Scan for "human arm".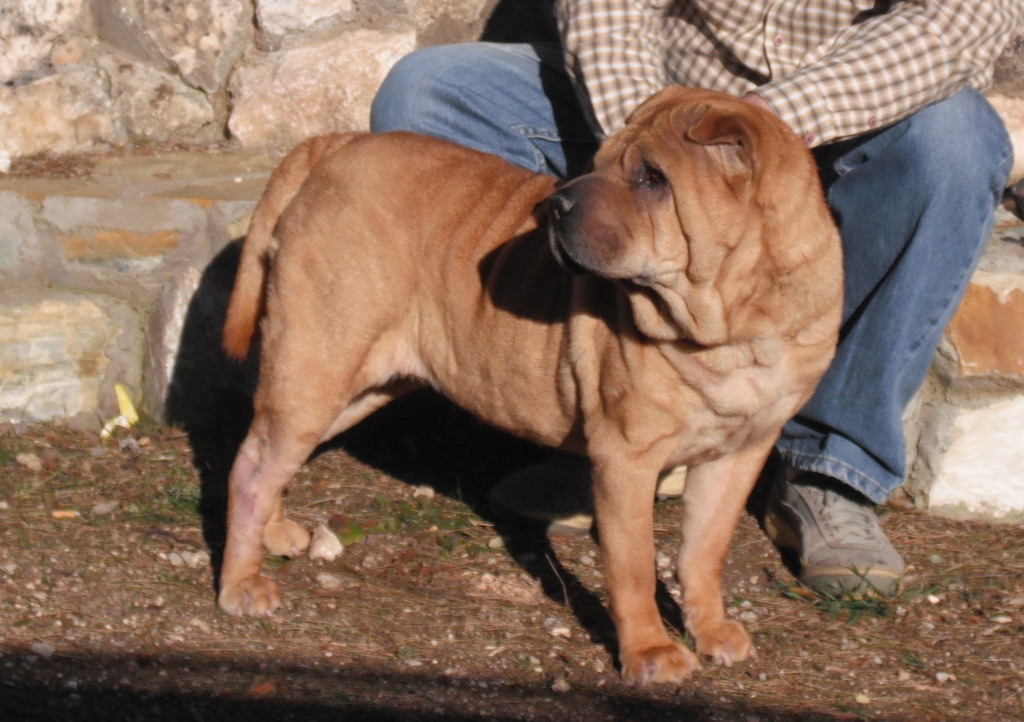
Scan result: select_region(739, 0, 1023, 149).
